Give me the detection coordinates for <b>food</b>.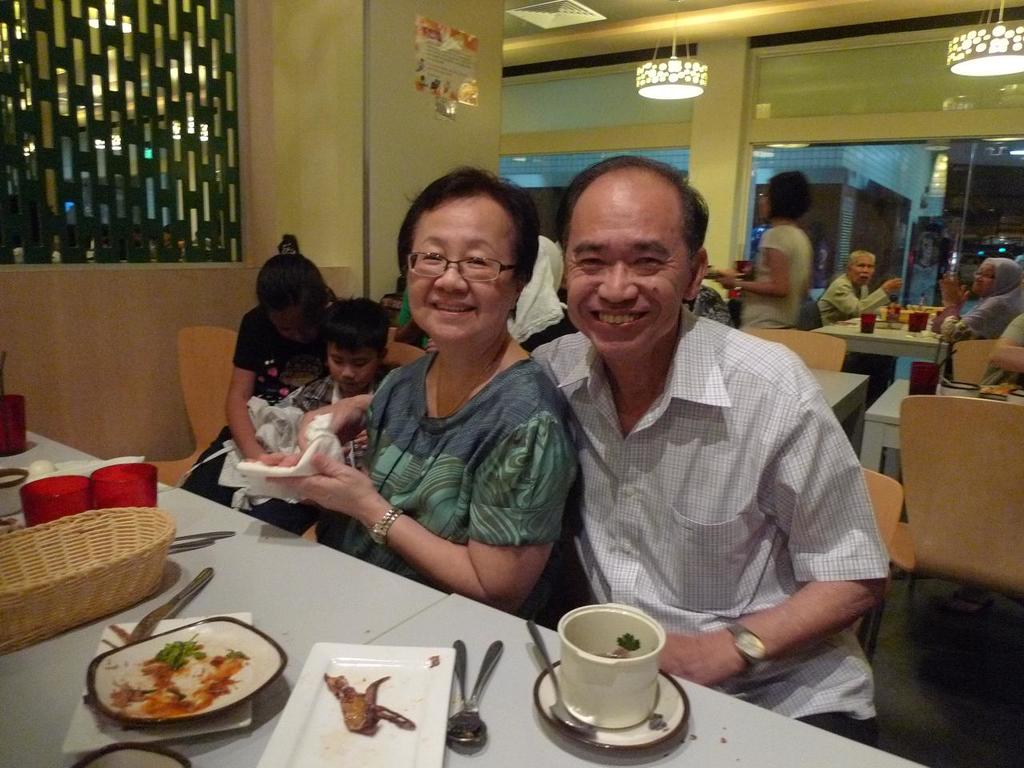
box(603, 630, 641, 664).
